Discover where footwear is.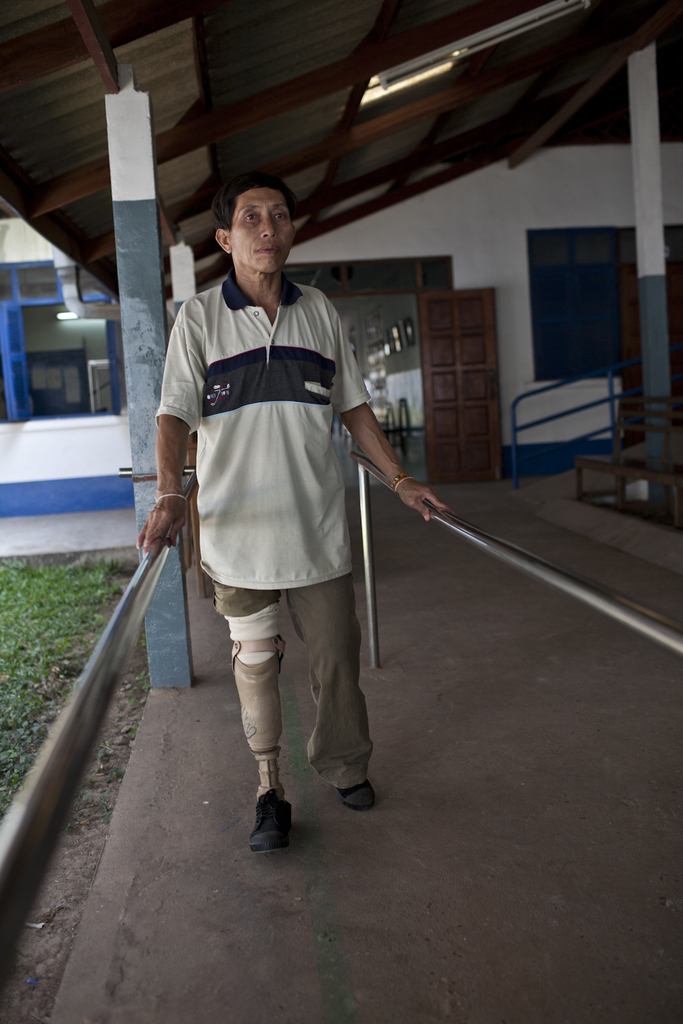
Discovered at left=333, top=782, right=376, bottom=813.
